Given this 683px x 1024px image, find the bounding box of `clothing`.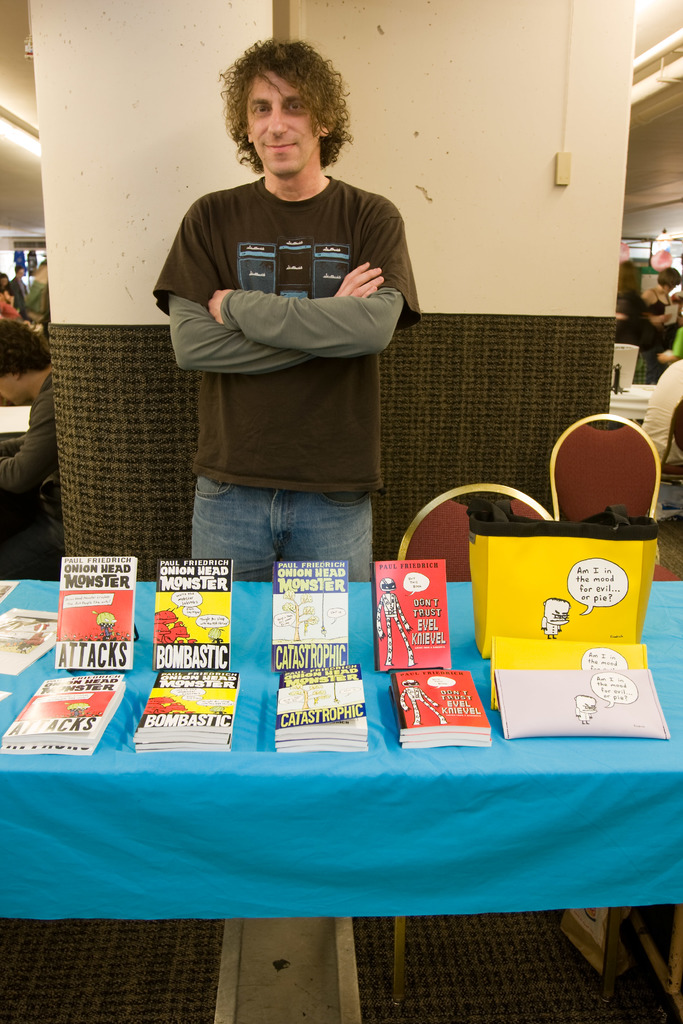
BBox(0, 298, 23, 322).
